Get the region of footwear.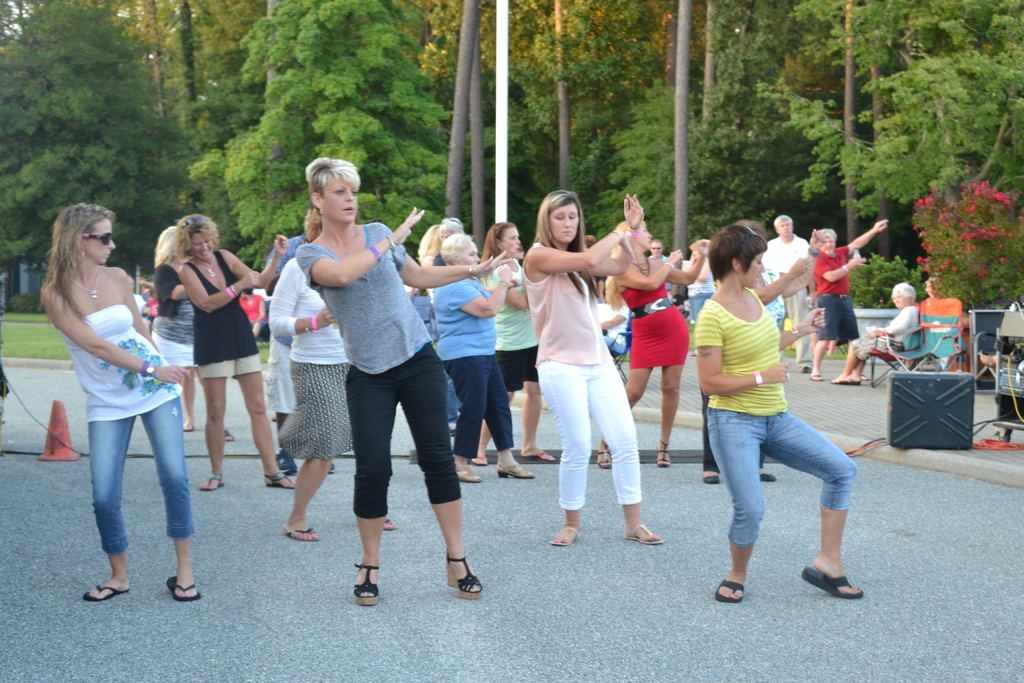
bbox(351, 559, 378, 604).
